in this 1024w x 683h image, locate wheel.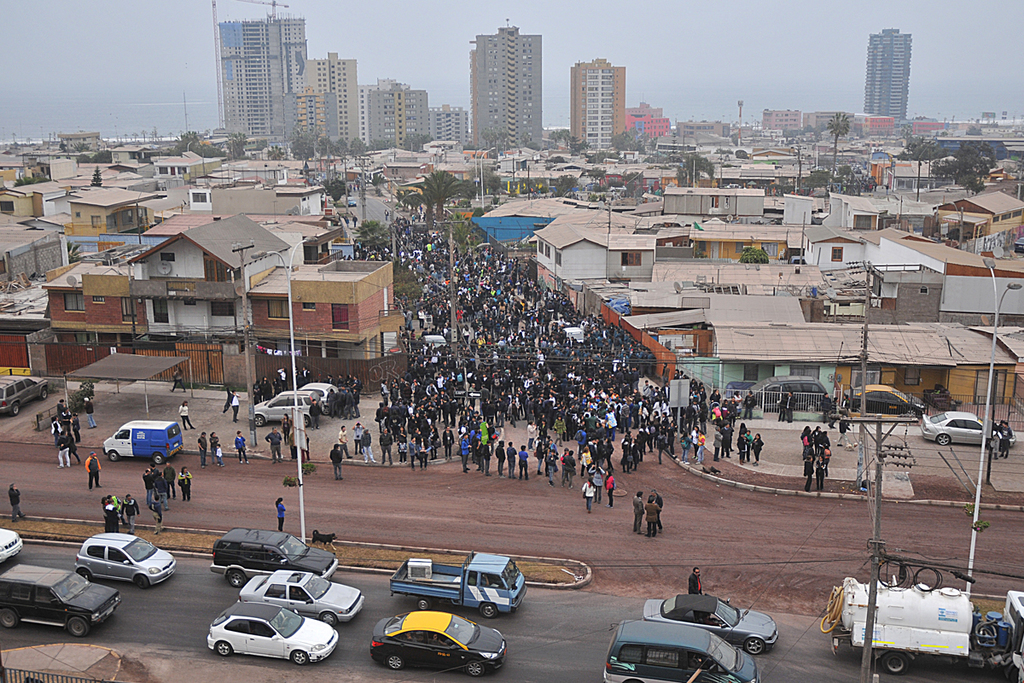
Bounding box: [72, 618, 91, 639].
